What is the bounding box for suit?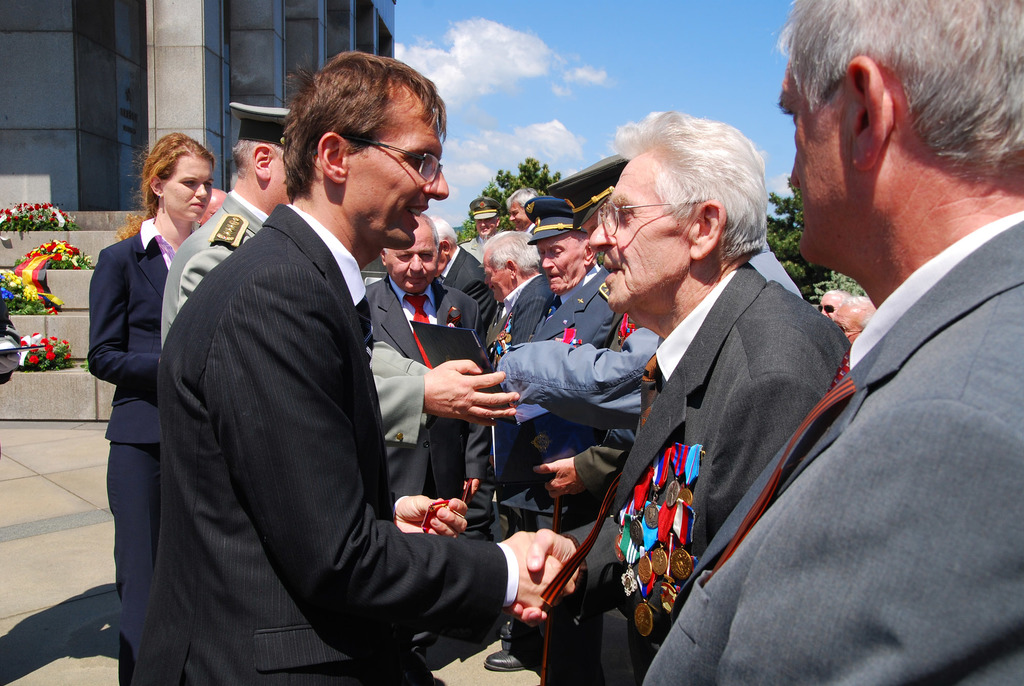
<region>154, 191, 436, 441</region>.
